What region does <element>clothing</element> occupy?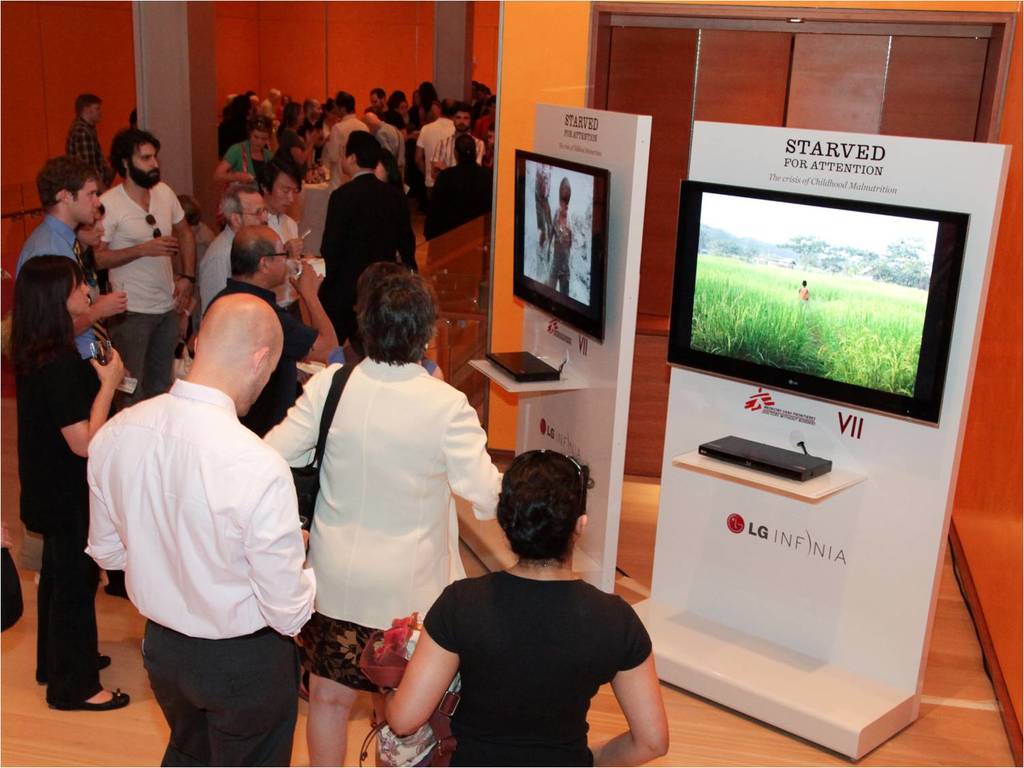
box=[14, 348, 104, 692].
